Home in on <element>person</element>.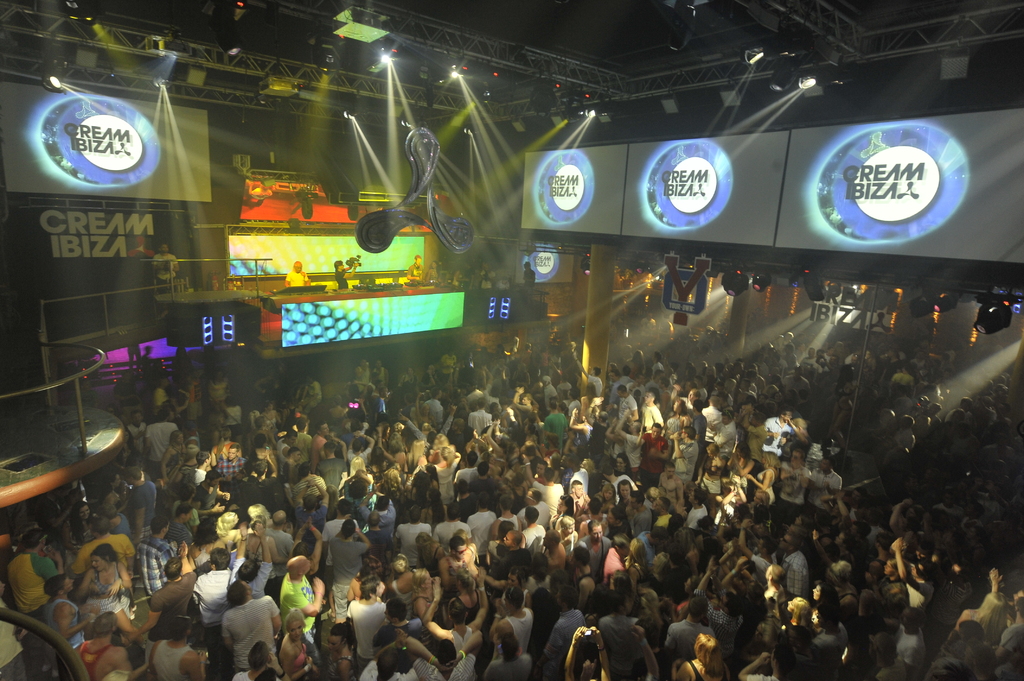
Homed in at locate(372, 641, 399, 679).
